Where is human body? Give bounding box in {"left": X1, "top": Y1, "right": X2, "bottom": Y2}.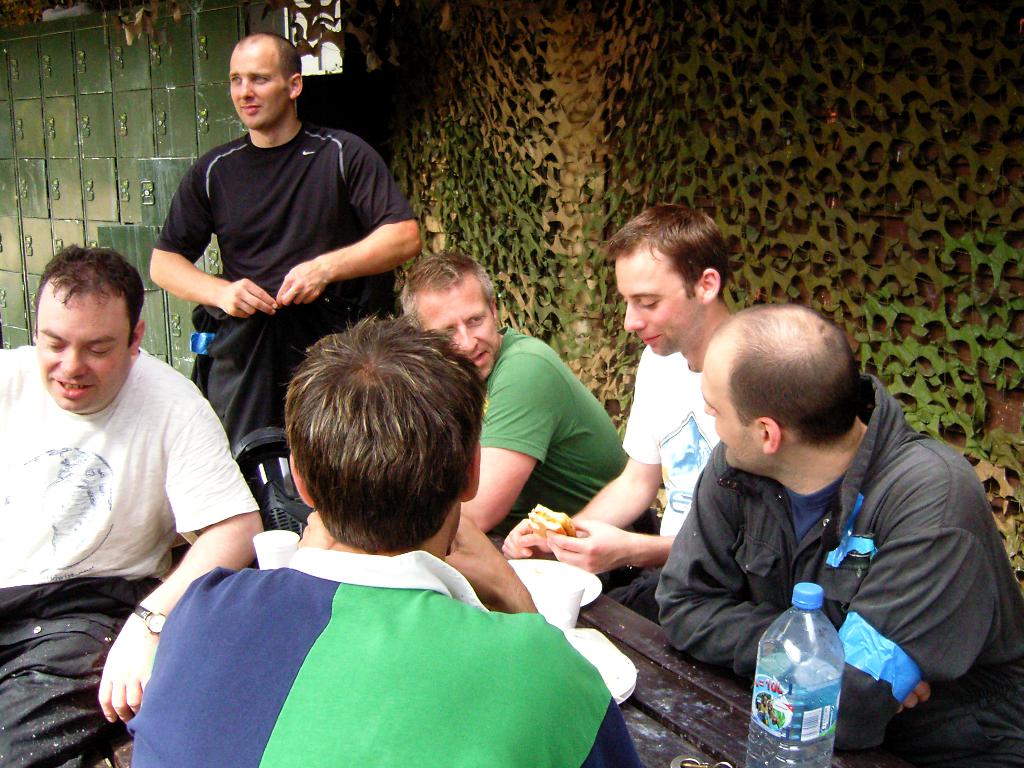
{"left": 145, "top": 120, "right": 421, "bottom": 454}.
